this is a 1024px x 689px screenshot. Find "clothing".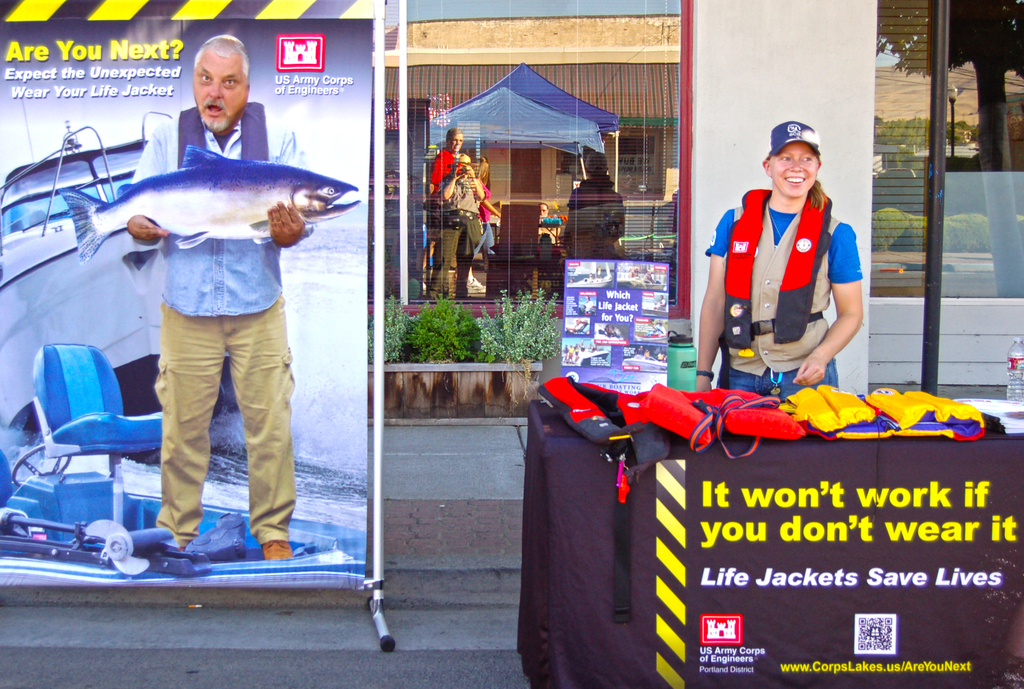
Bounding box: <region>704, 182, 861, 397</region>.
